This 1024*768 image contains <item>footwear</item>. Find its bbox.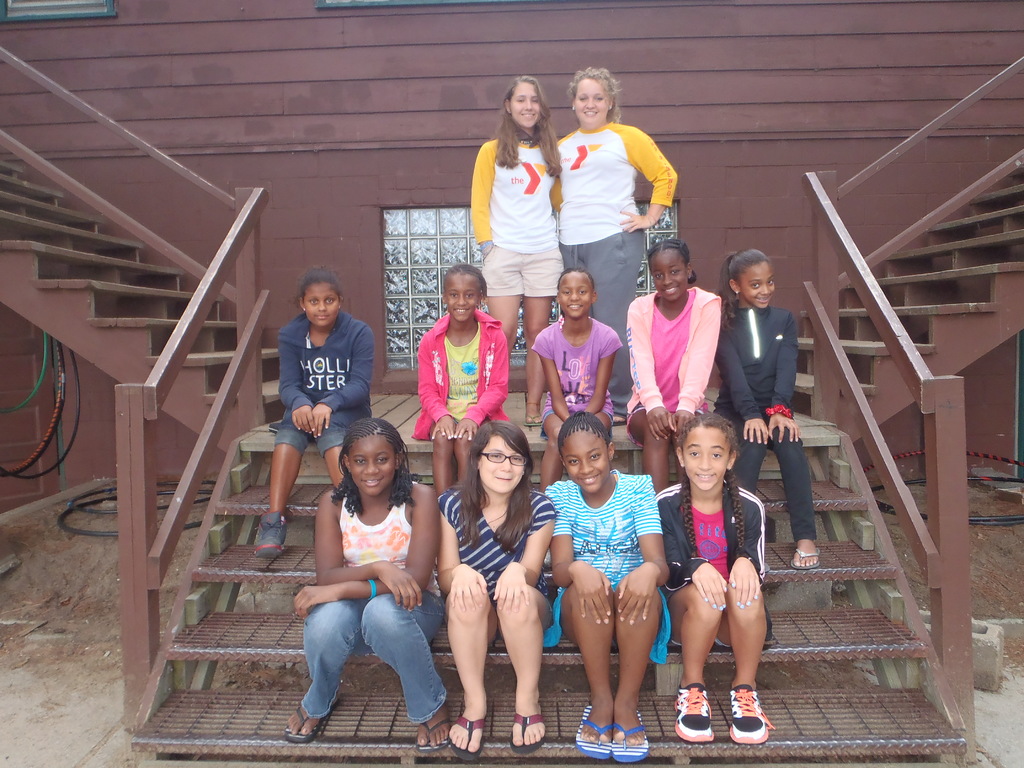
select_region(252, 508, 287, 558).
